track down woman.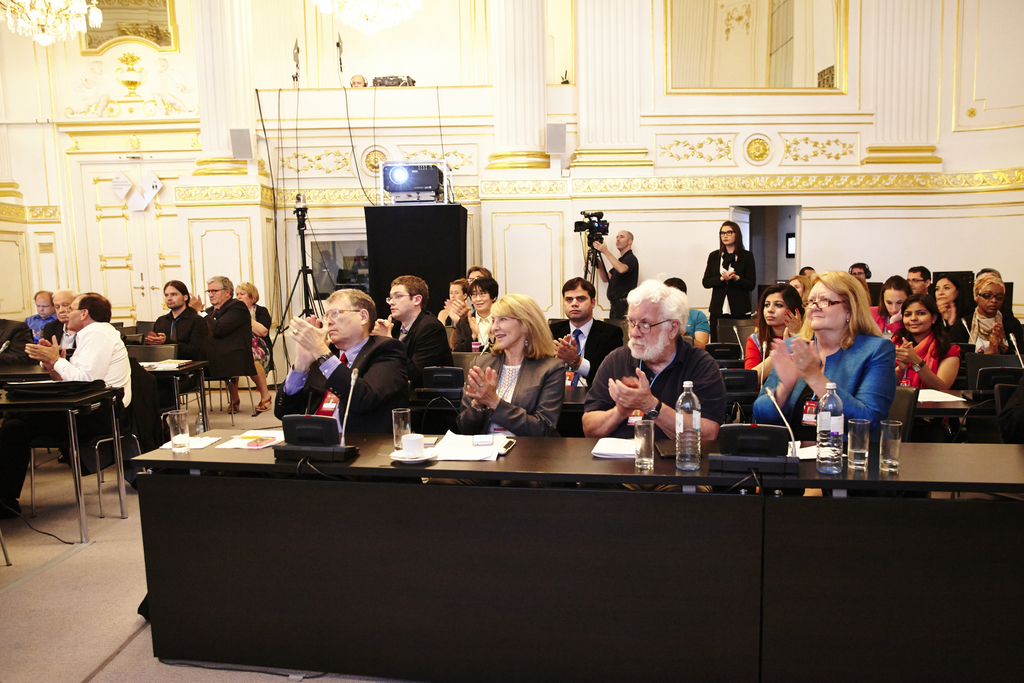
Tracked to left=451, top=278, right=504, bottom=350.
